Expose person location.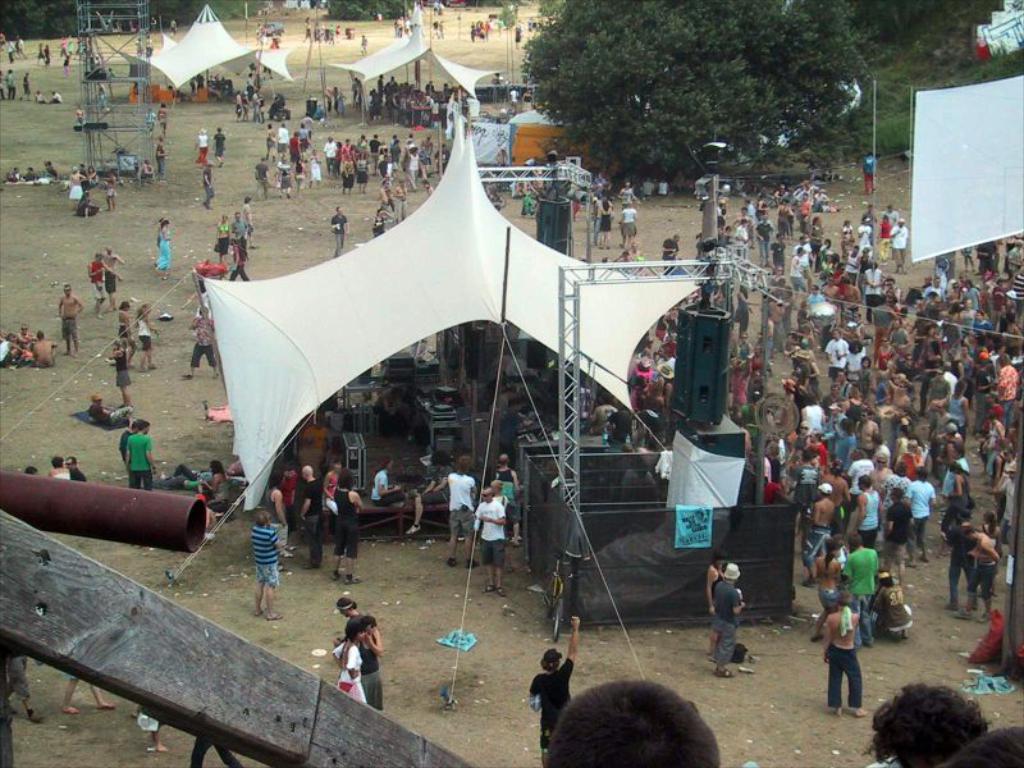
Exposed at BBox(116, 305, 136, 369).
